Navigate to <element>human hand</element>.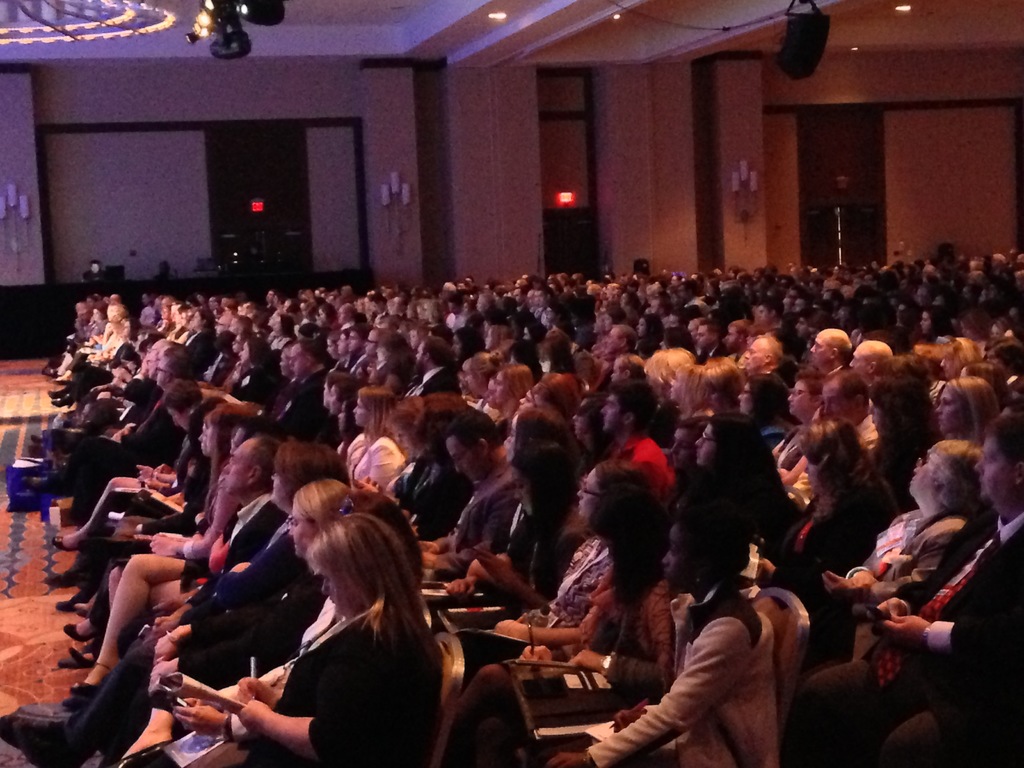
Navigation target: bbox=[104, 325, 115, 341].
